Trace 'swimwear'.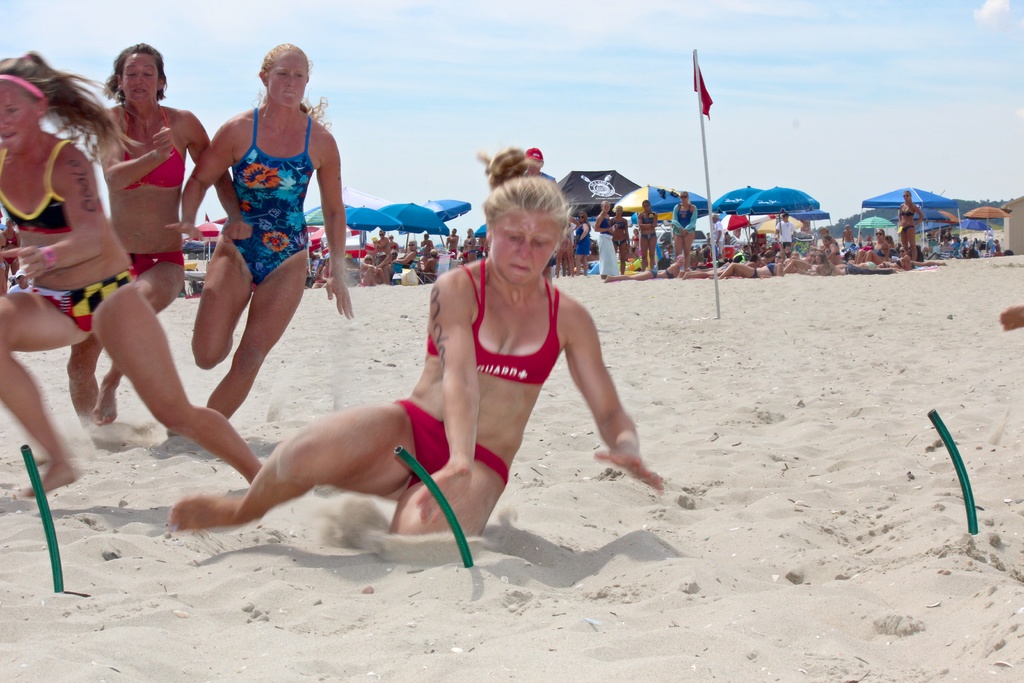
Traced to crop(132, 251, 188, 270).
